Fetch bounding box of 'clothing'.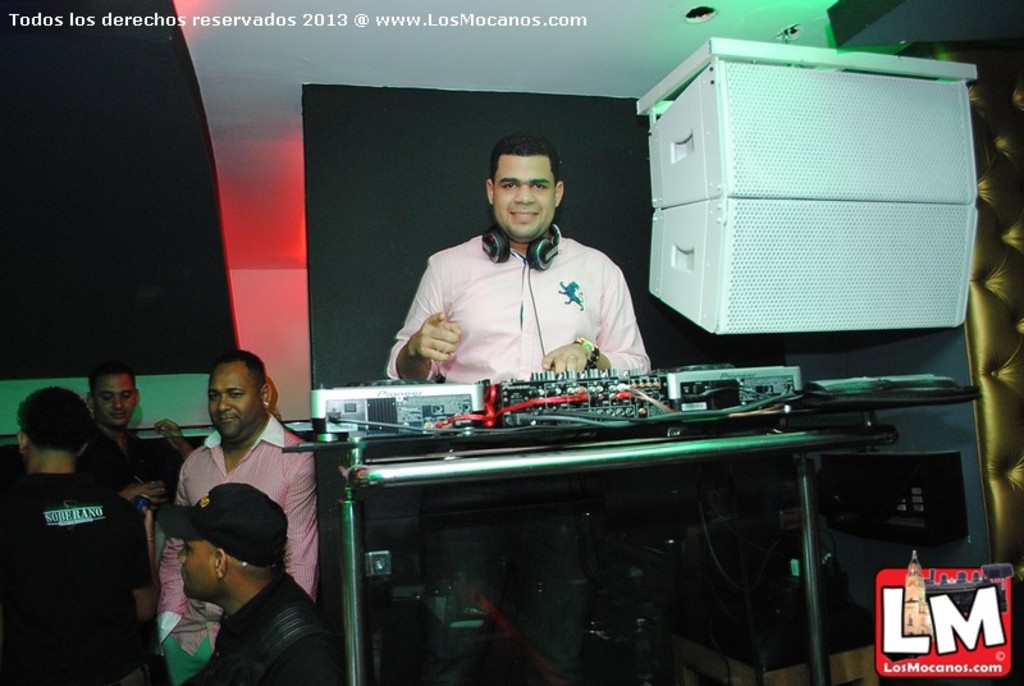
Bbox: detection(384, 195, 653, 383).
